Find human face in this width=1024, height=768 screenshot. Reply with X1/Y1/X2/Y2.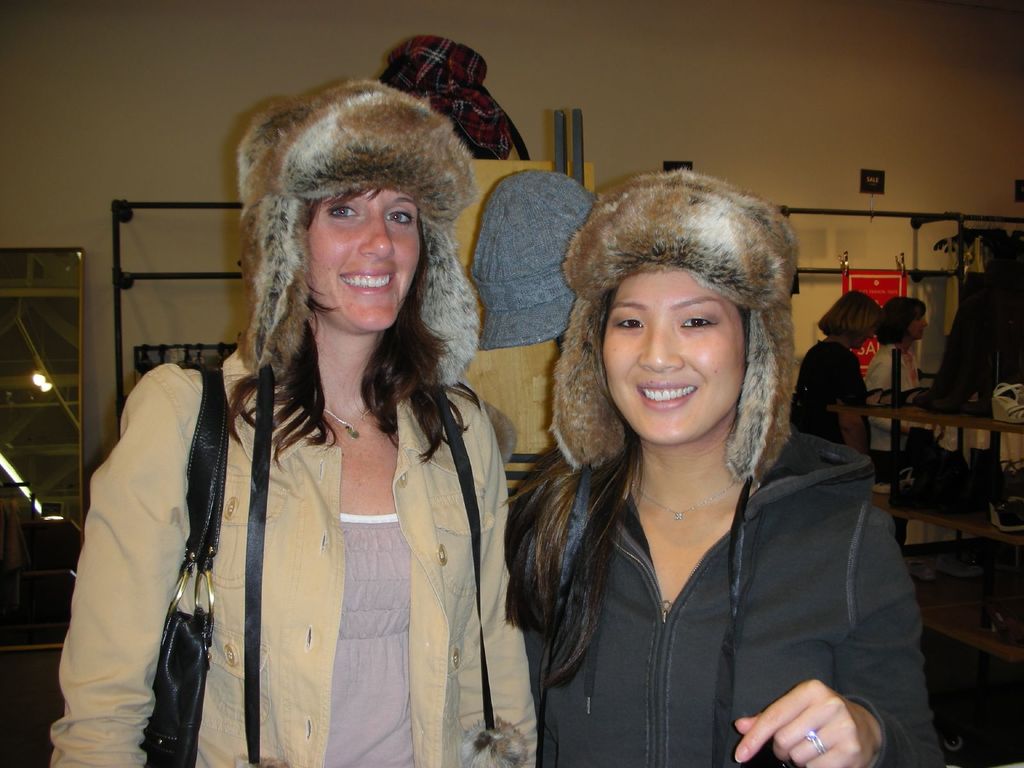
311/182/425/335.
